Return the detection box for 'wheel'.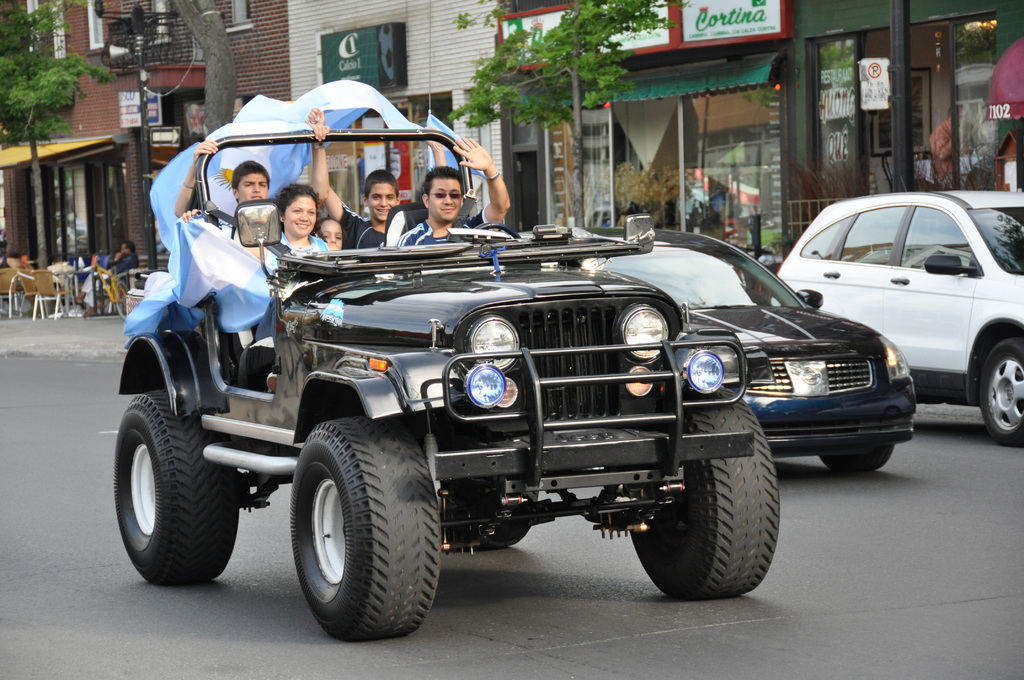
(630, 387, 781, 601).
